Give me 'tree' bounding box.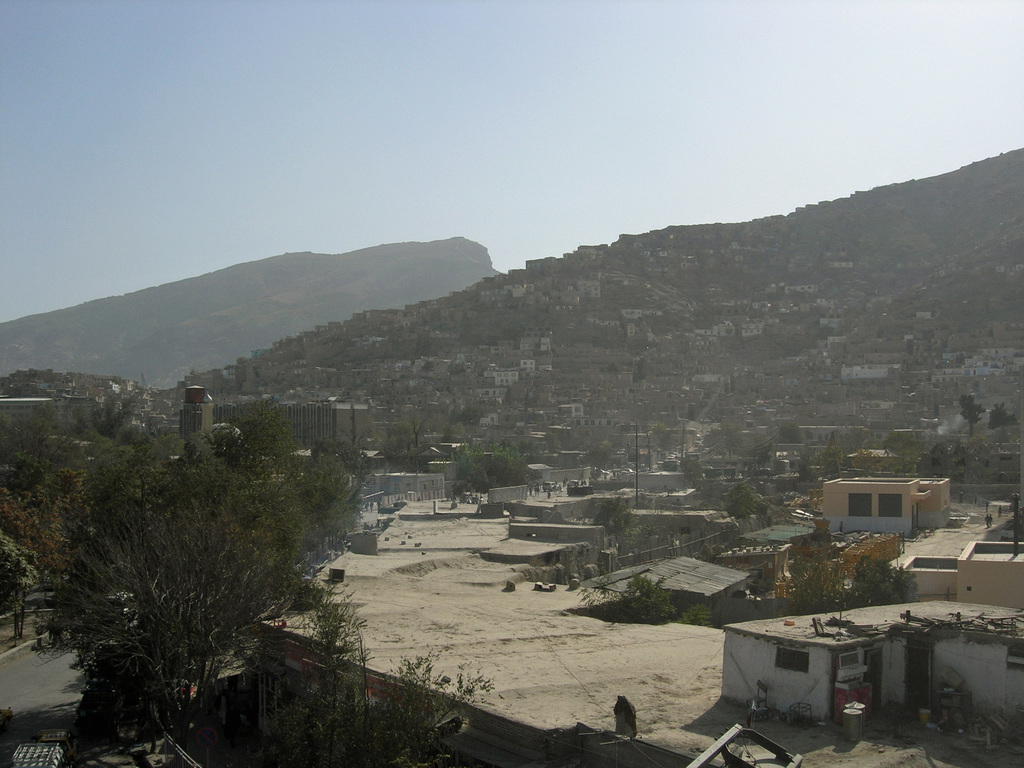
x1=448, y1=426, x2=534, y2=493.
